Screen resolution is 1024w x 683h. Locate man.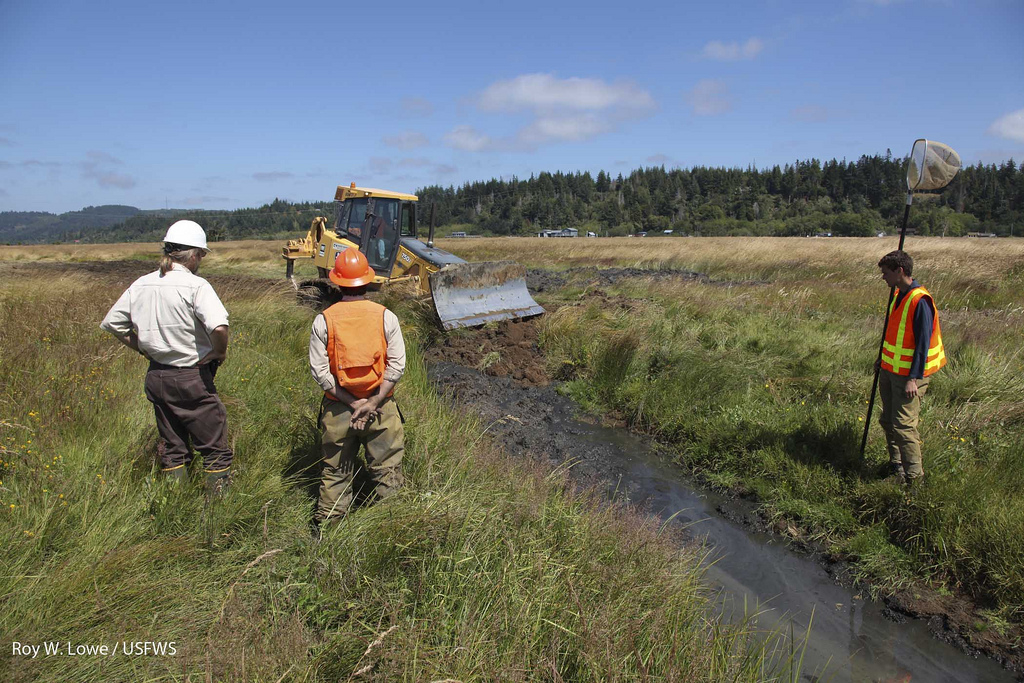
{"x1": 312, "y1": 247, "x2": 406, "y2": 540}.
